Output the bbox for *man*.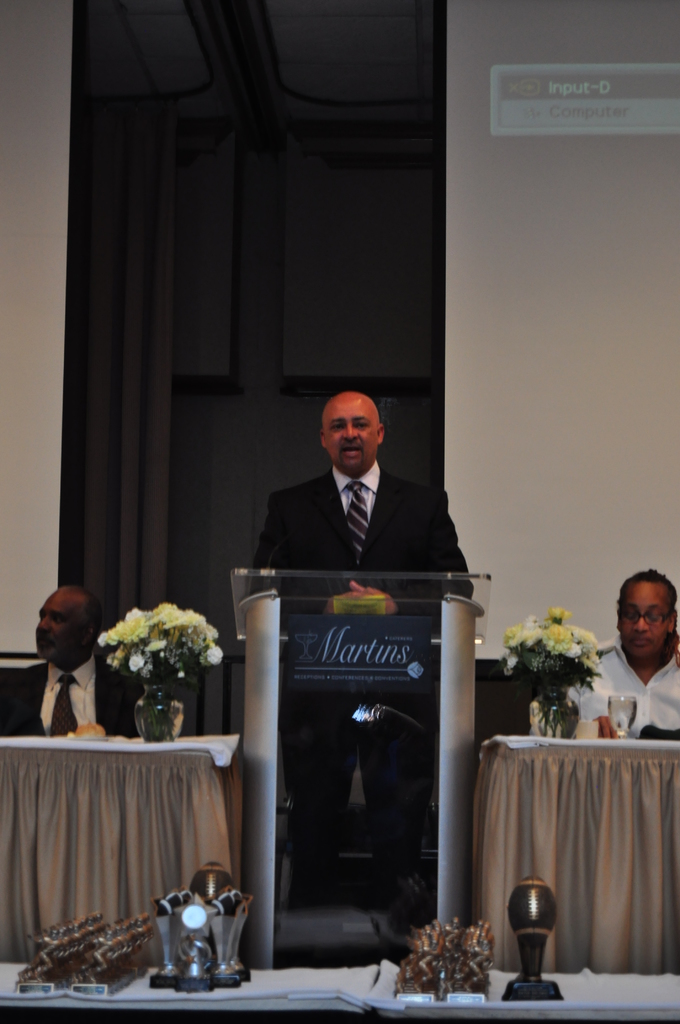
box=[590, 573, 679, 740].
